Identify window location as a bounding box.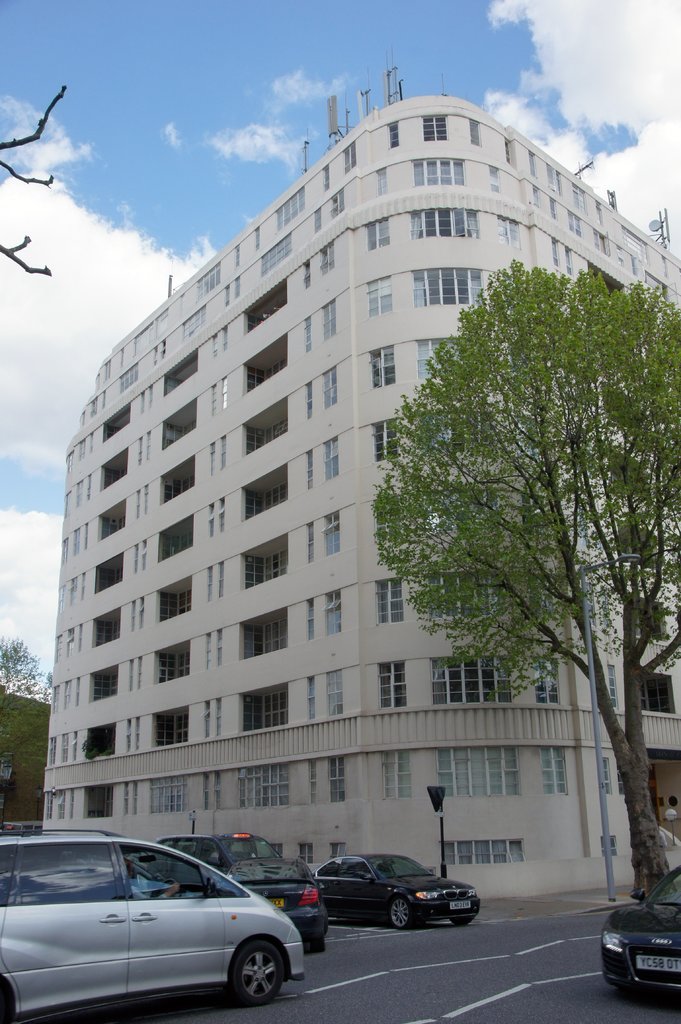
crop(411, 159, 460, 192).
